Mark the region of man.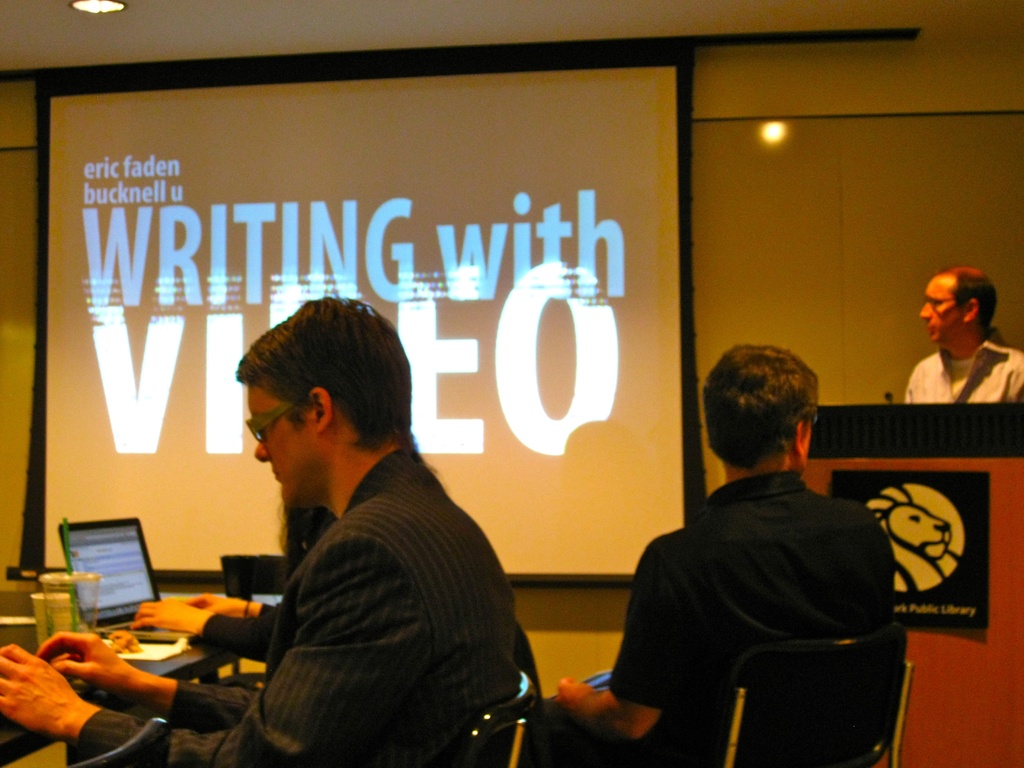
Region: 525:346:917:767.
